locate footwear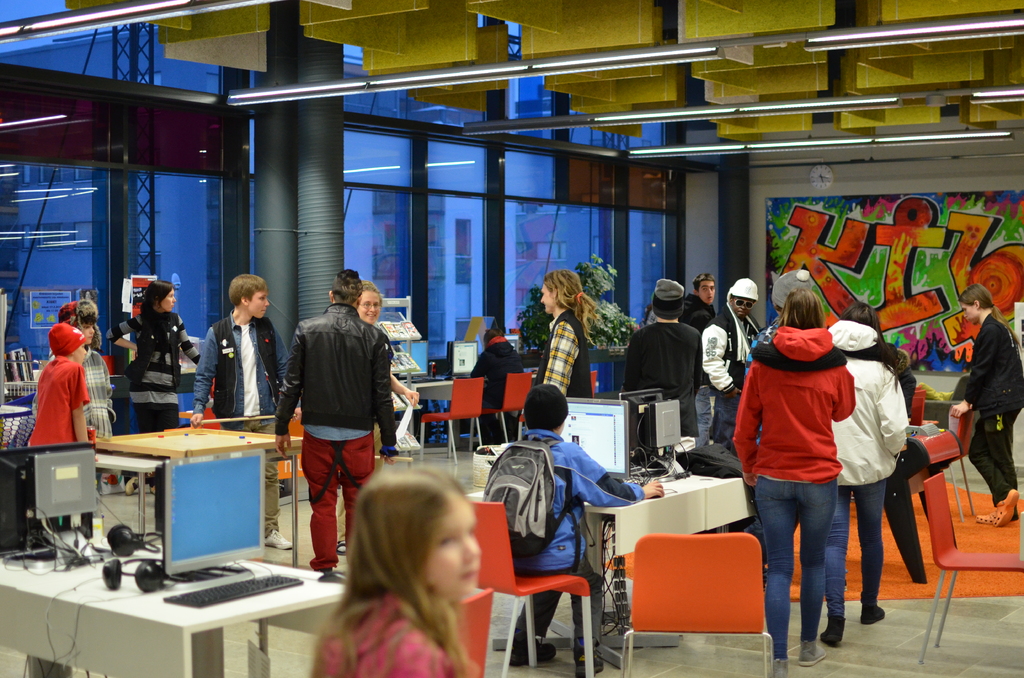
detection(263, 530, 293, 551)
